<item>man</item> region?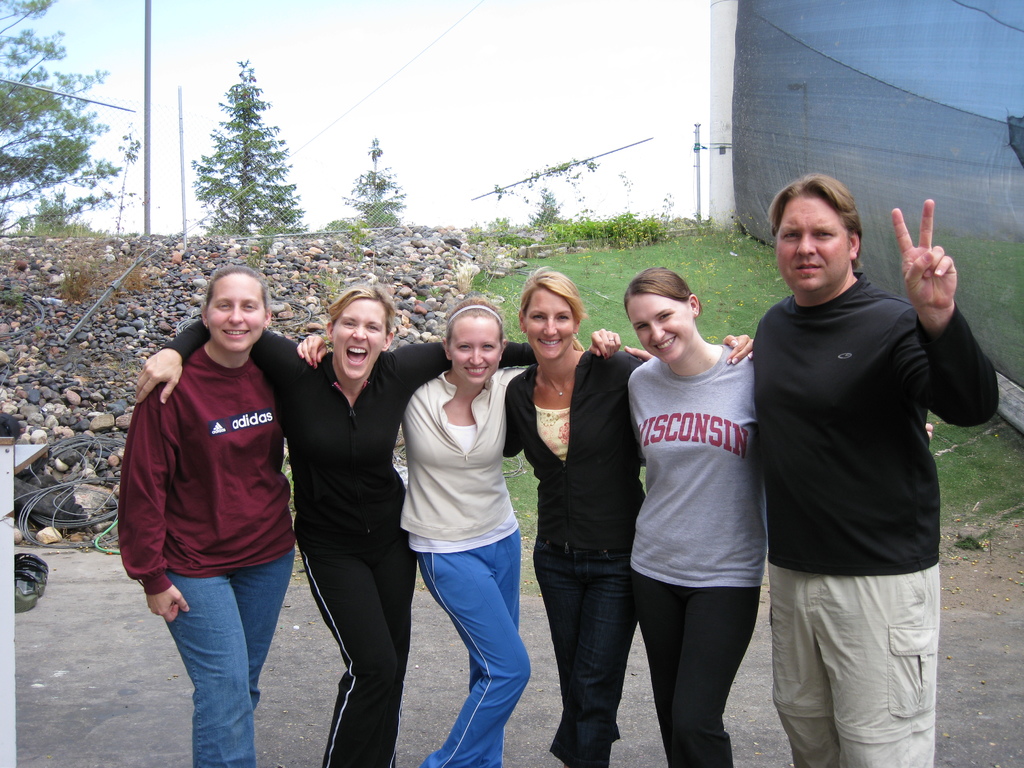
[left=732, top=147, right=986, bottom=764]
